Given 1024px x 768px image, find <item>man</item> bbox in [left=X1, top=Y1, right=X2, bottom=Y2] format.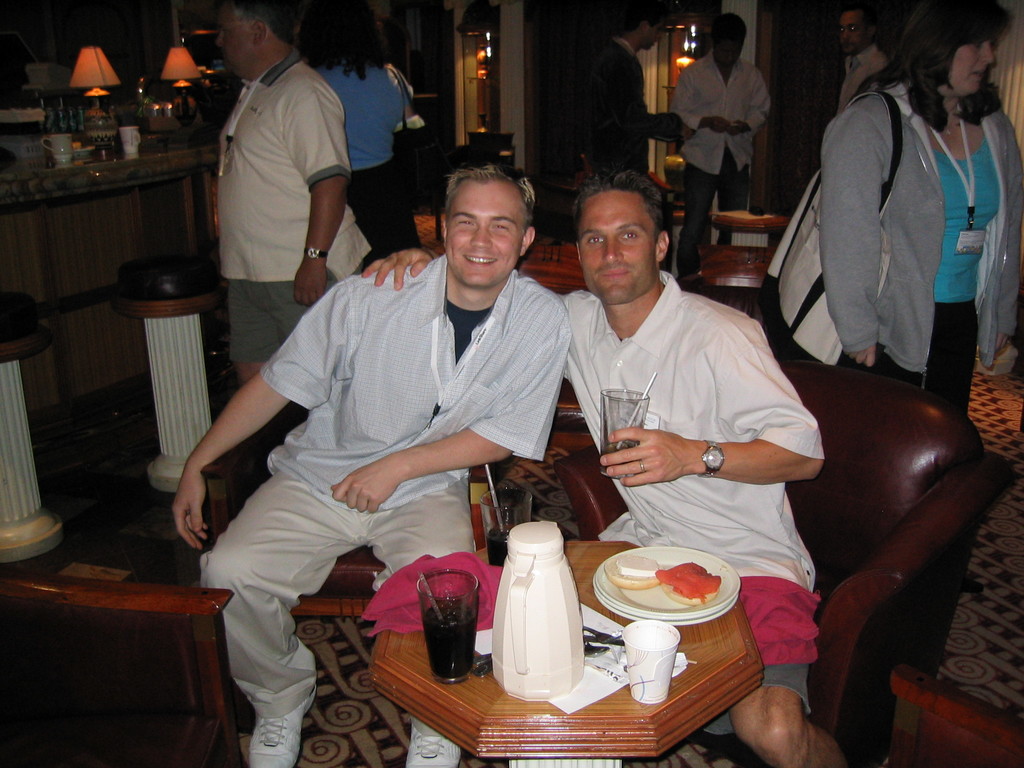
[left=355, top=166, right=852, bottom=767].
